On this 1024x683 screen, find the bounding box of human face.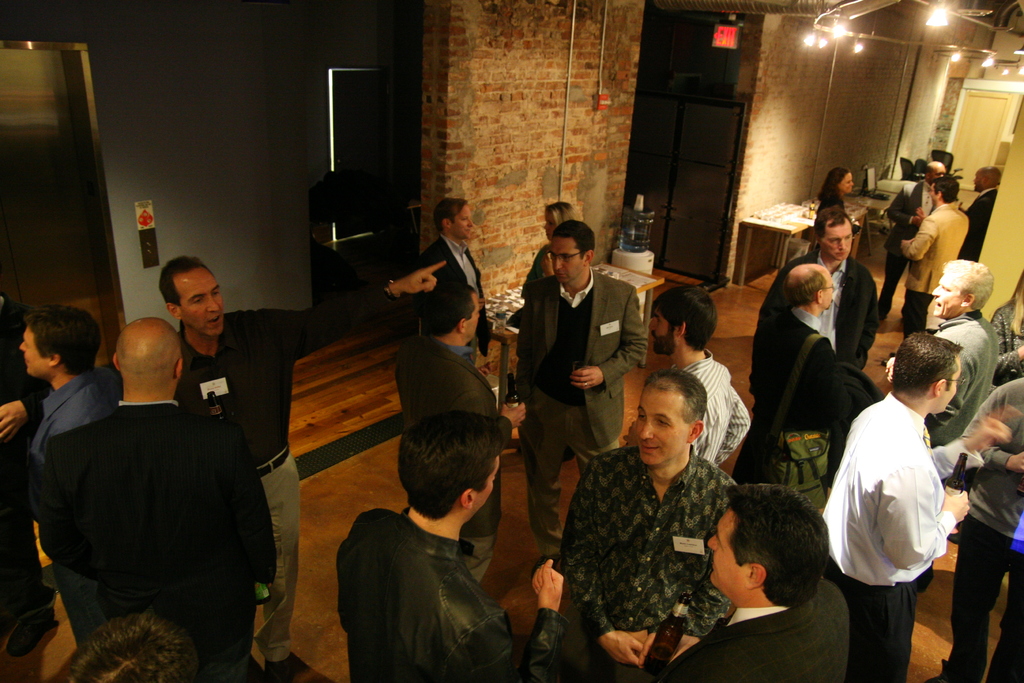
Bounding box: [451, 208, 470, 237].
